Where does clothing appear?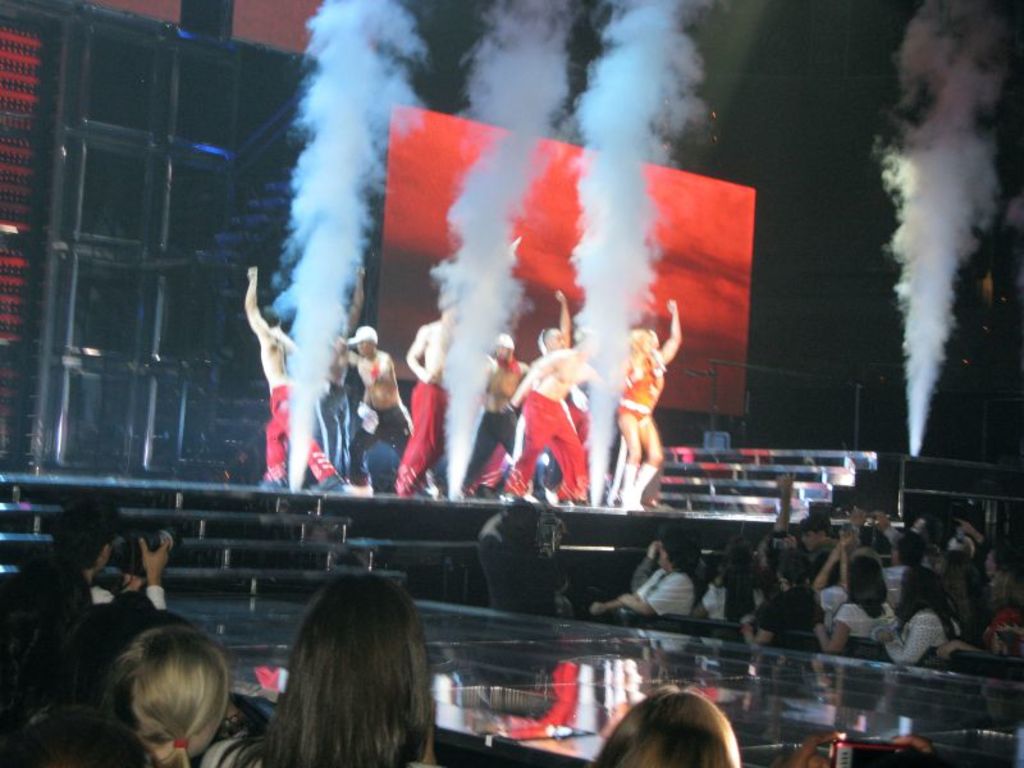
Appears at bbox(614, 347, 662, 421).
